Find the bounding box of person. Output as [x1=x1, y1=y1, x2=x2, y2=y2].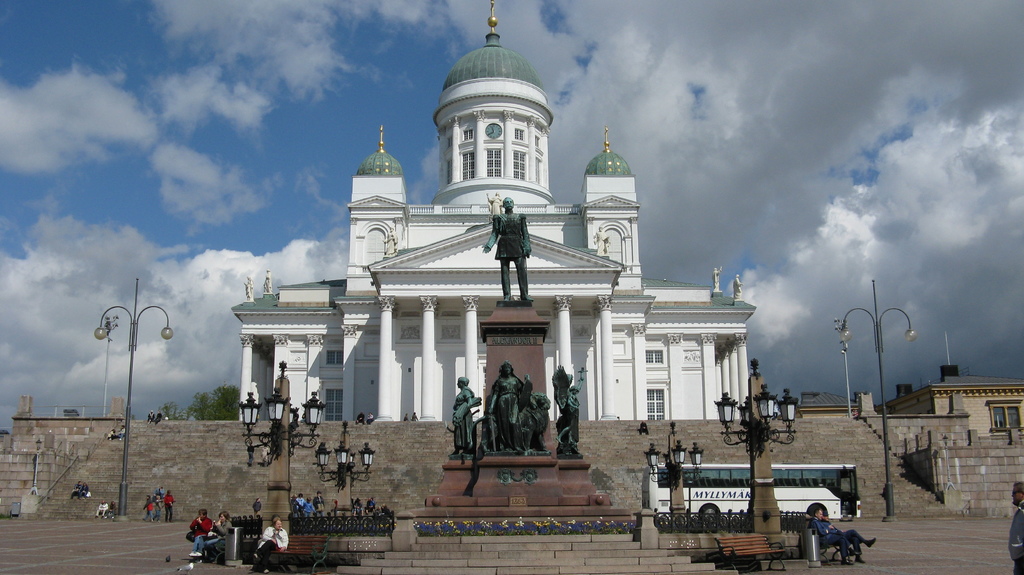
[x1=315, y1=492, x2=326, y2=516].
